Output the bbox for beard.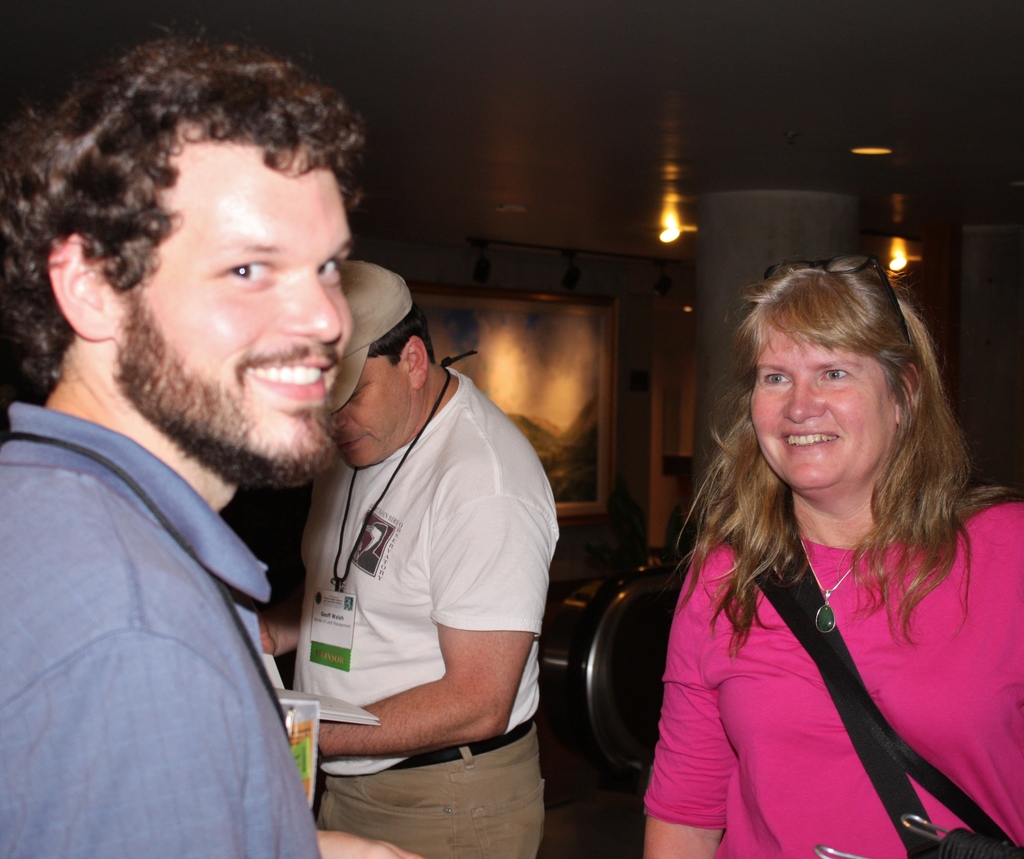
region(100, 216, 343, 476).
